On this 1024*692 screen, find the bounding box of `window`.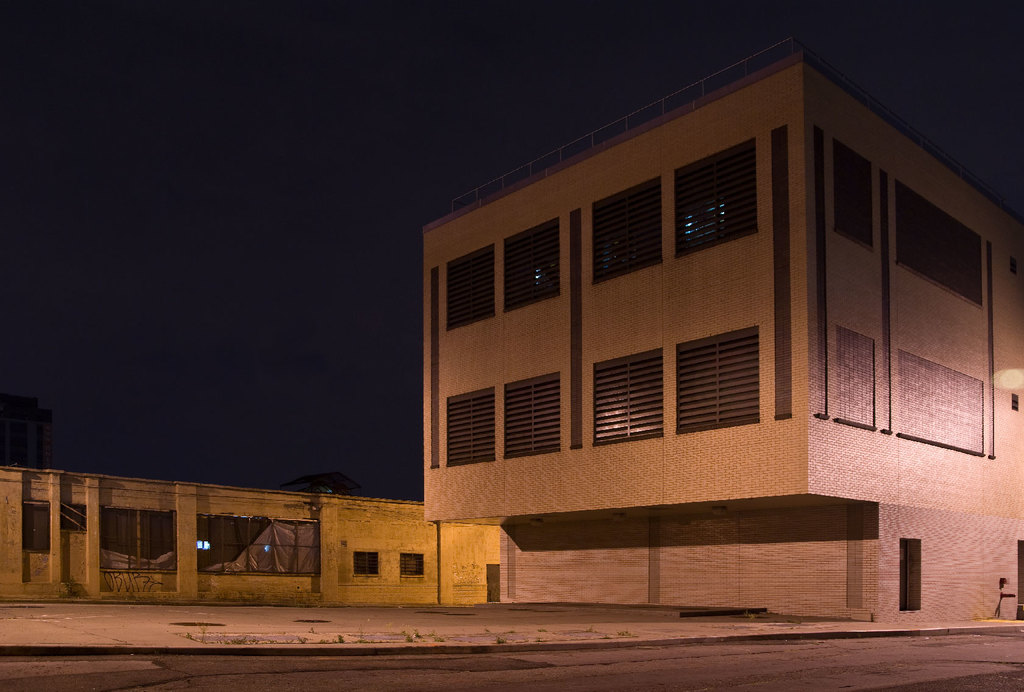
Bounding box: (x1=60, y1=502, x2=86, y2=530).
